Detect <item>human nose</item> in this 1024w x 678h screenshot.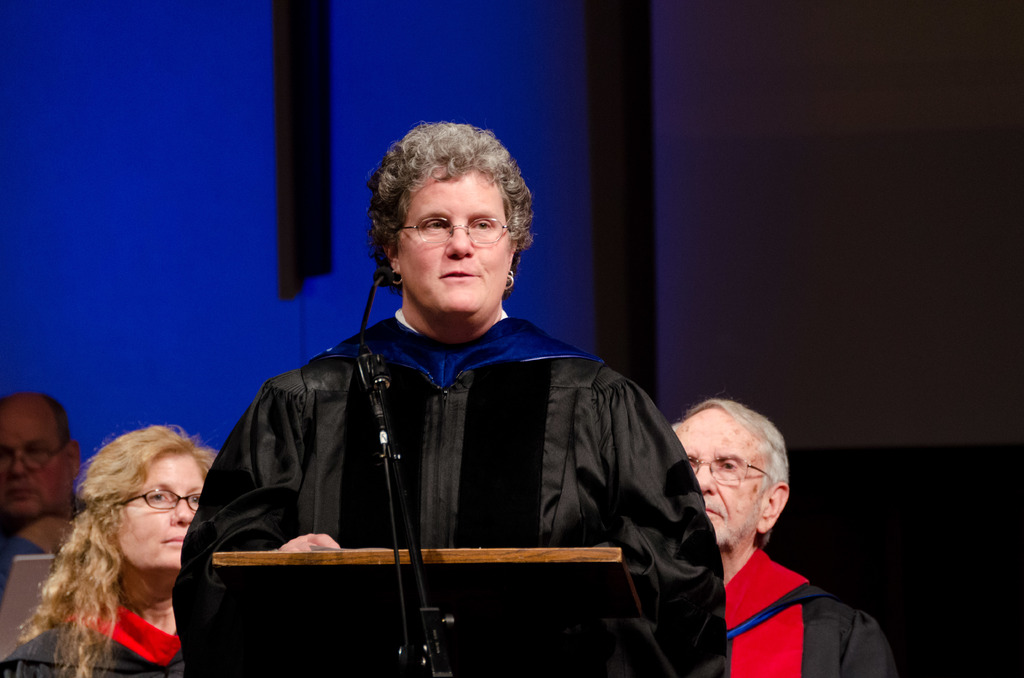
Detection: detection(697, 466, 714, 495).
